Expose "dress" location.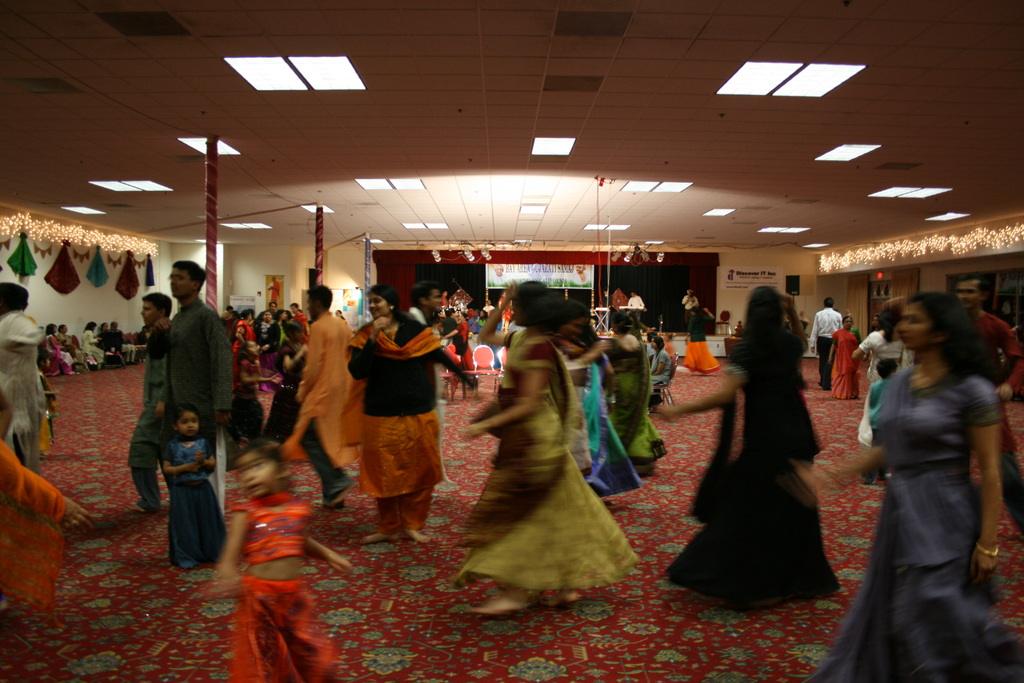
Exposed at left=227, top=356, right=264, bottom=436.
